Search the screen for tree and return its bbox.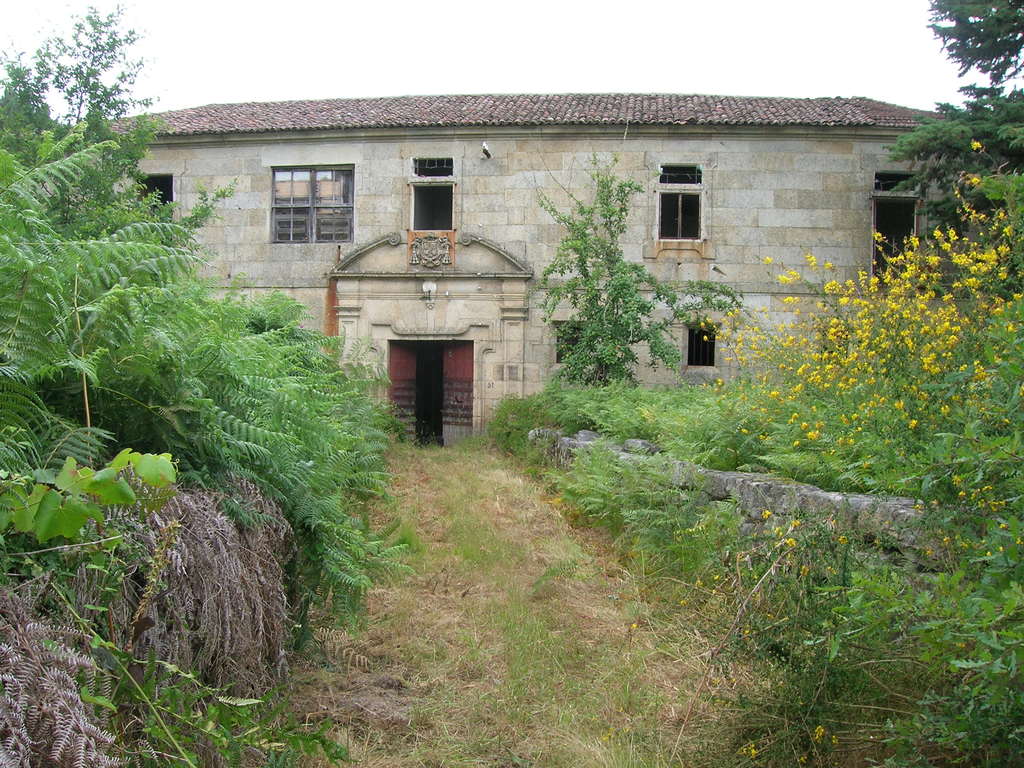
Found: rect(531, 138, 717, 385).
